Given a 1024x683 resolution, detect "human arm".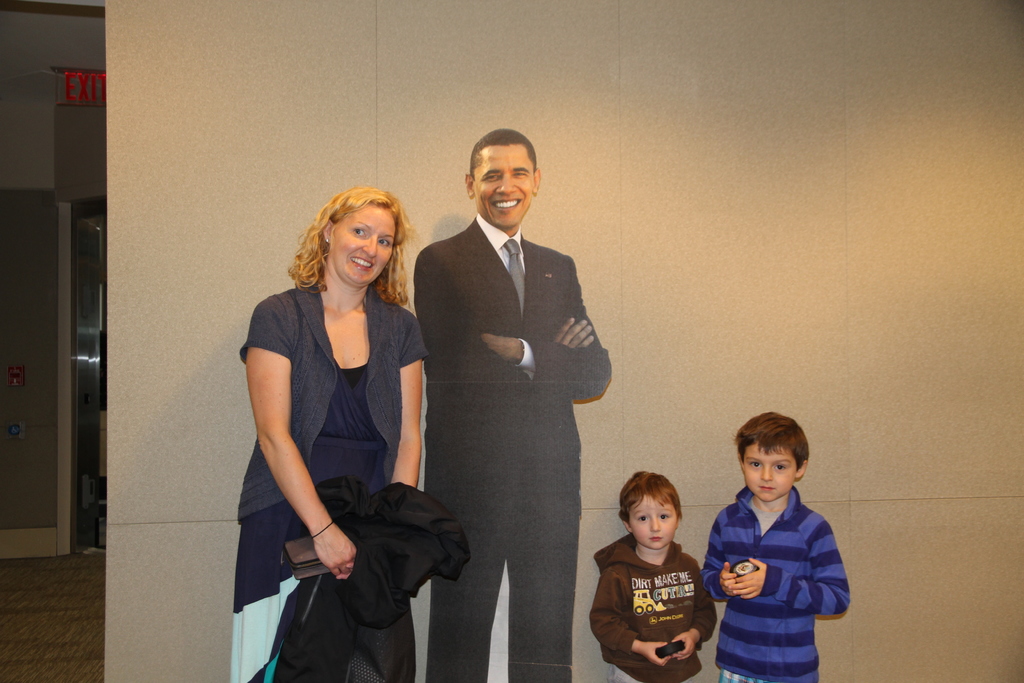
(482, 261, 612, 400).
